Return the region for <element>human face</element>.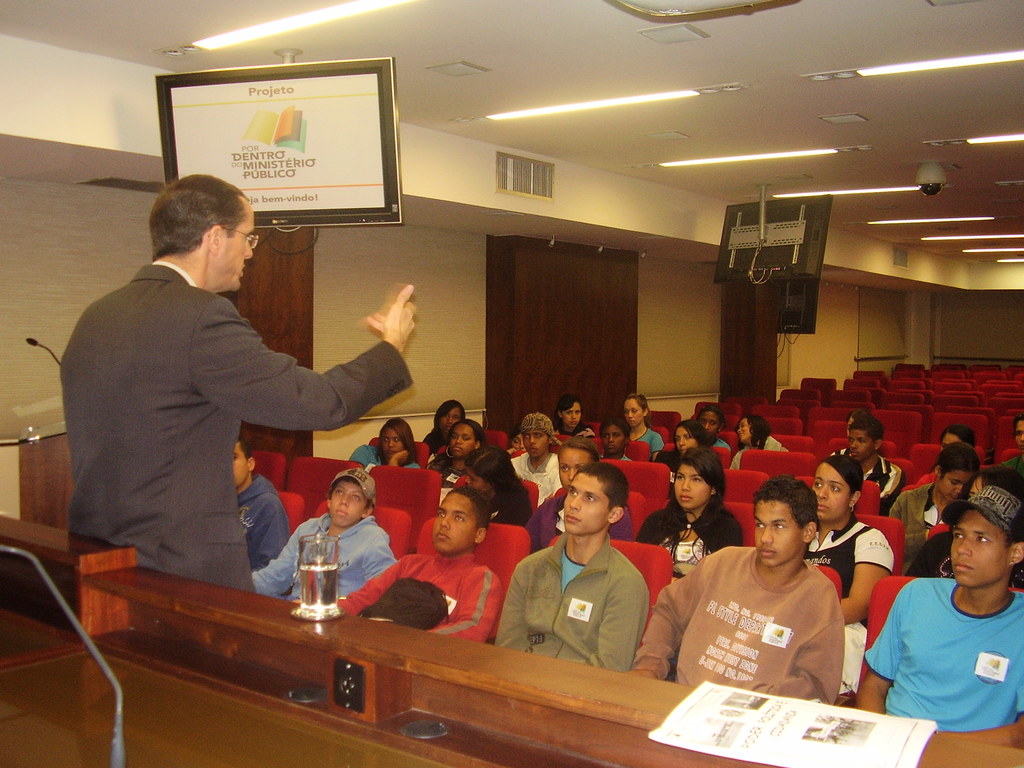
(735,417,754,443).
